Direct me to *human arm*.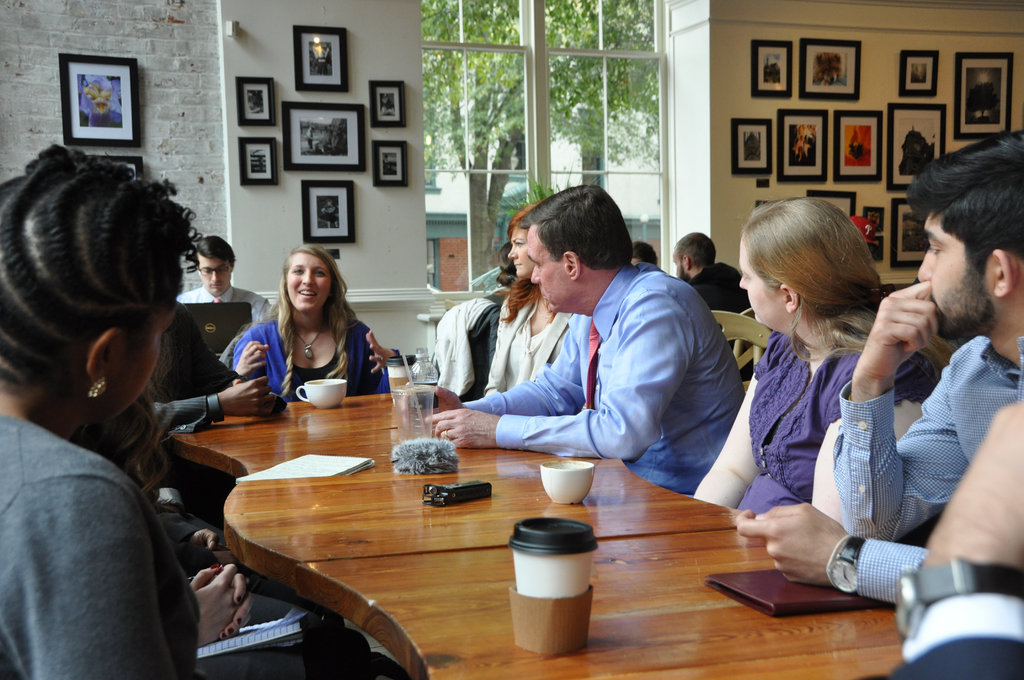
Direction: 225, 330, 275, 376.
